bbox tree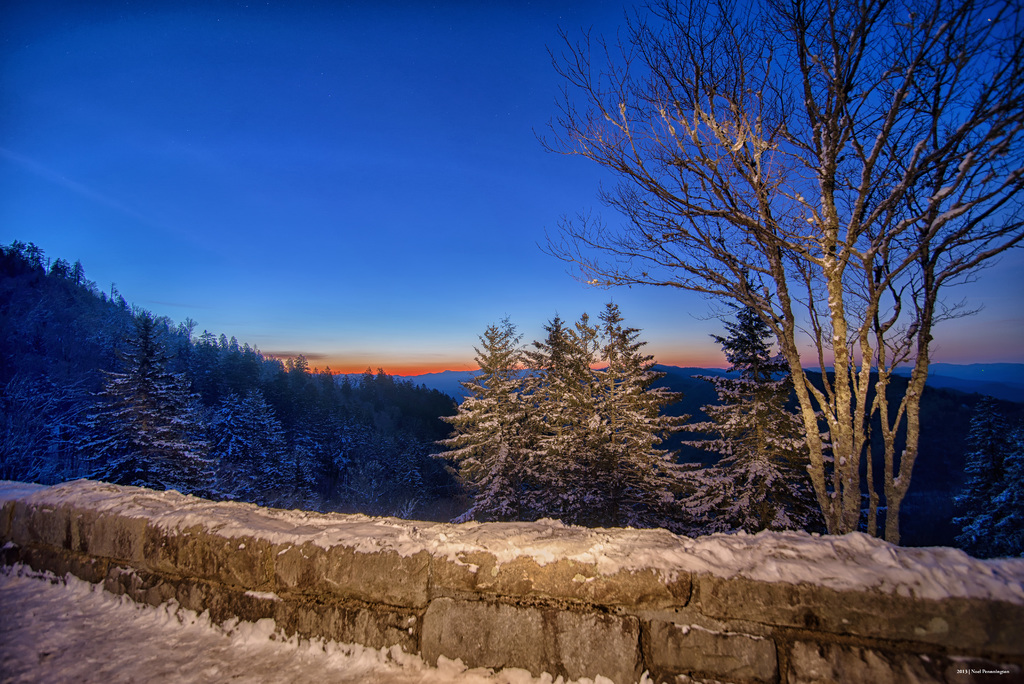
{"left": 536, "top": 0, "right": 1023, "bottom": 541}
